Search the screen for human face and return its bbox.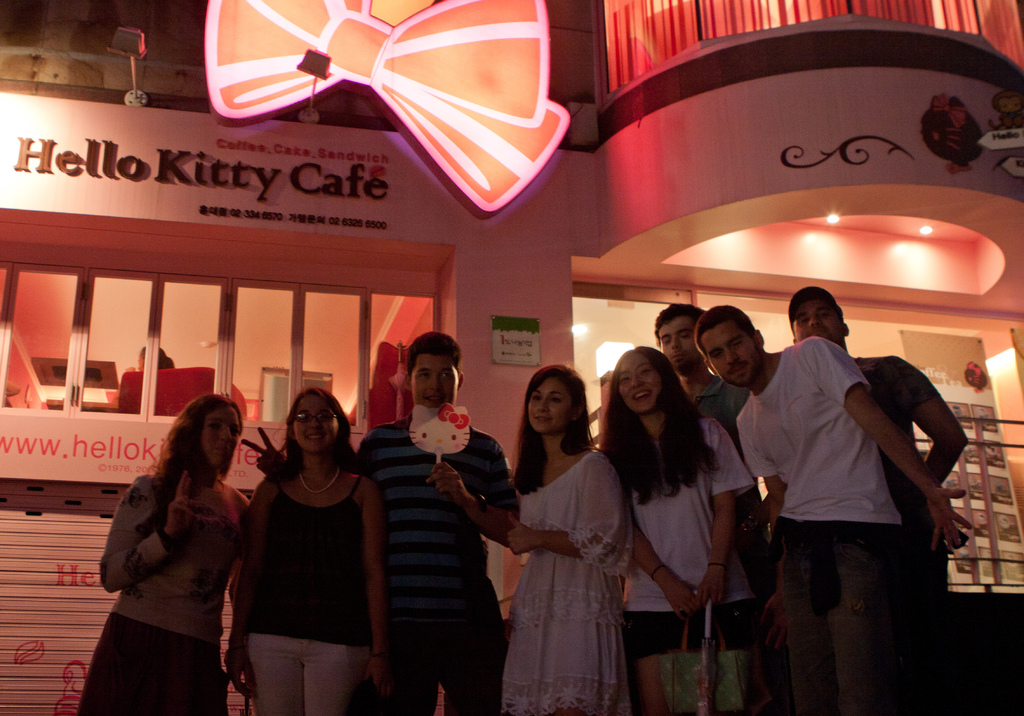
Found: <region>295, 395, 341, 452</region>.
